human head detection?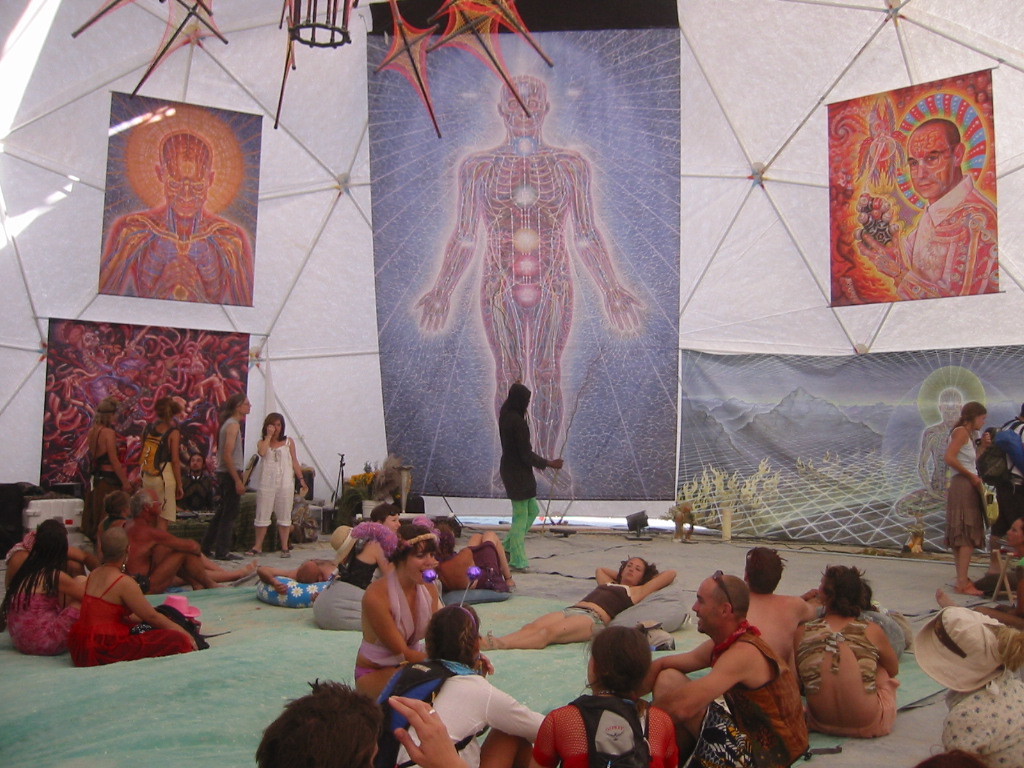
(819, 566, 859, 608)
